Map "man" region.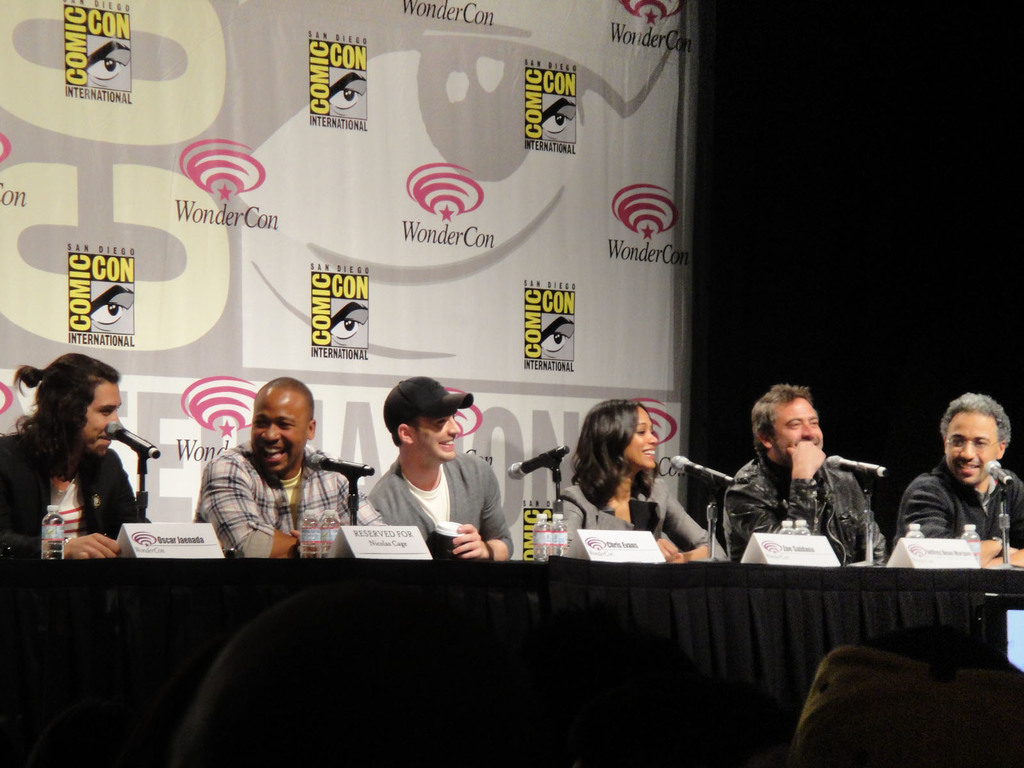
Mapped to Rect(346, 374, 516, 572).
